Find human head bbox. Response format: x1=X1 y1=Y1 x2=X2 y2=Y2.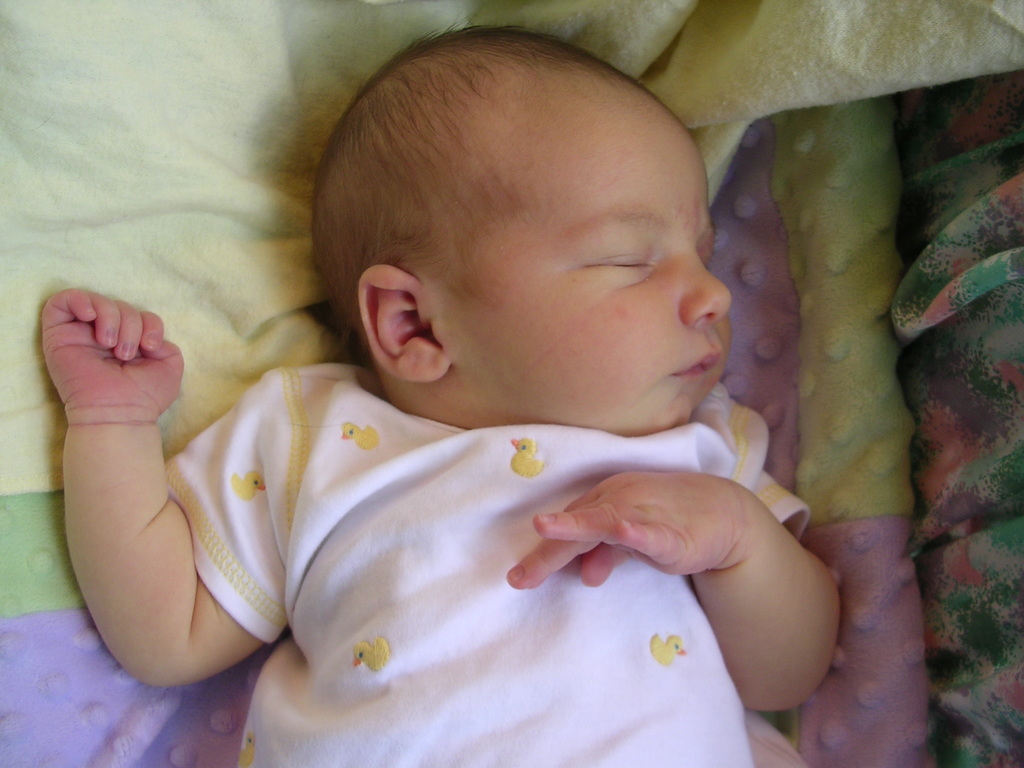
x1=308 y1=37 x2=732 y2=456.
